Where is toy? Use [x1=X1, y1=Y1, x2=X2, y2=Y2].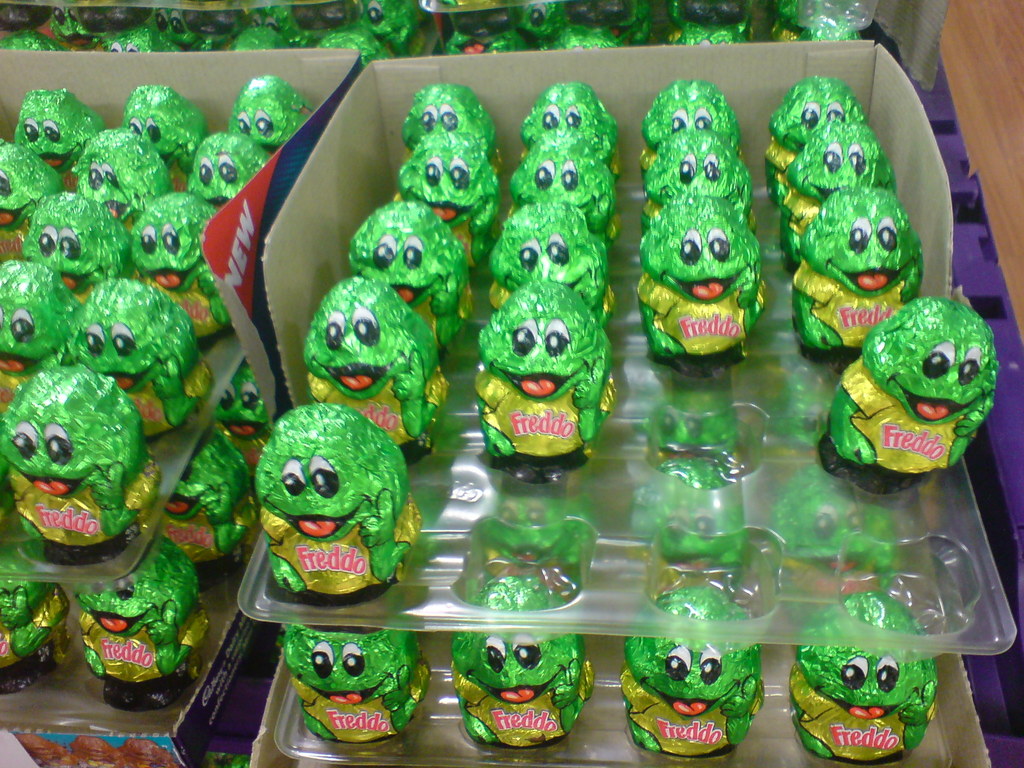
[x1=762, y1=3, x2=868, y2=47].
